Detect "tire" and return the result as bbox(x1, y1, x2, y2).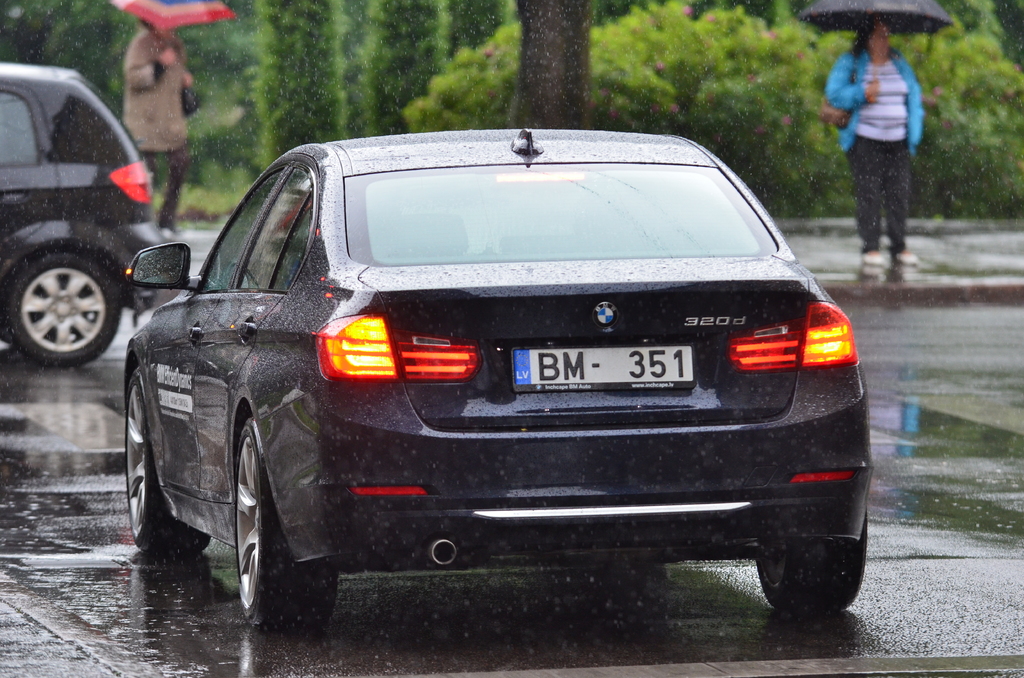
bbox(228, 446, 349, 643).
